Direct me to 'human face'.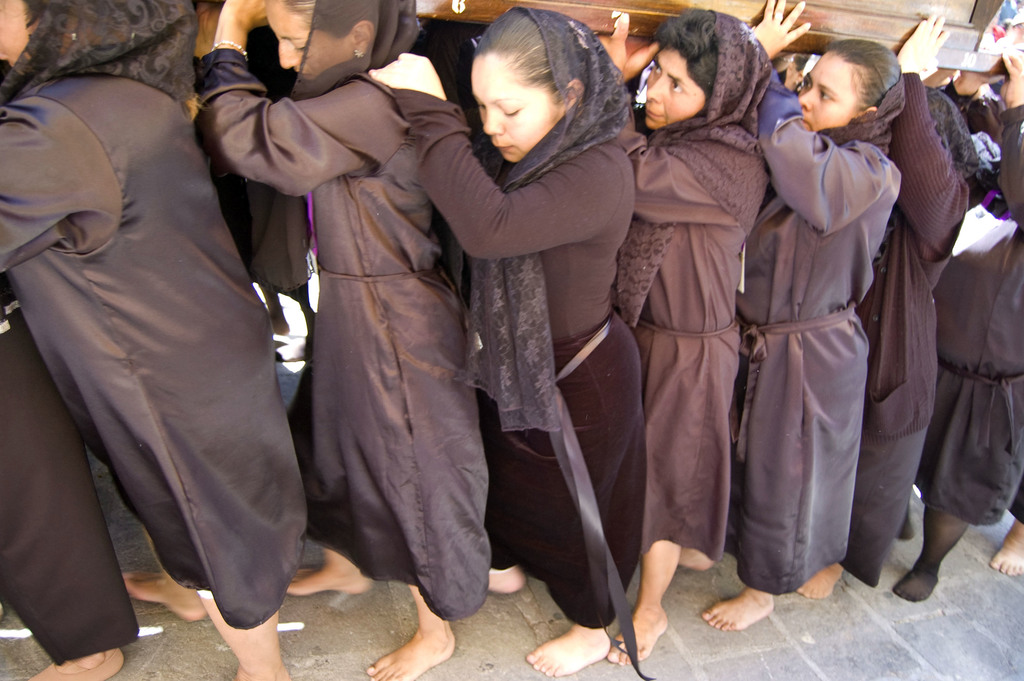
Direction: bbox(469, 56, 554, 165).
